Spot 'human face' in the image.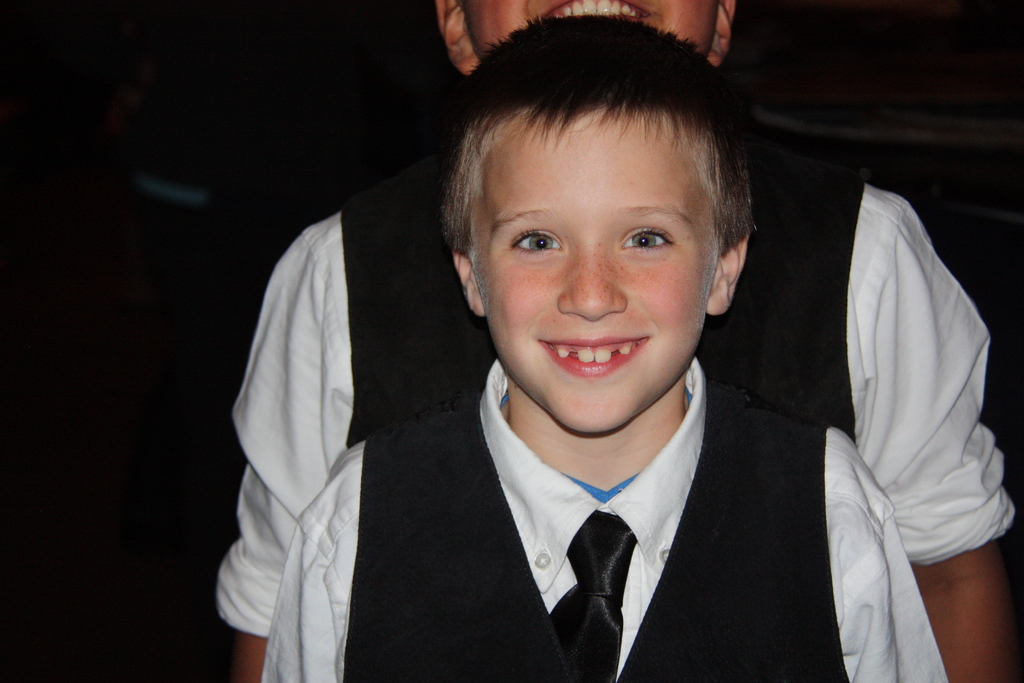
'human face' found at 465 0 721 52.
